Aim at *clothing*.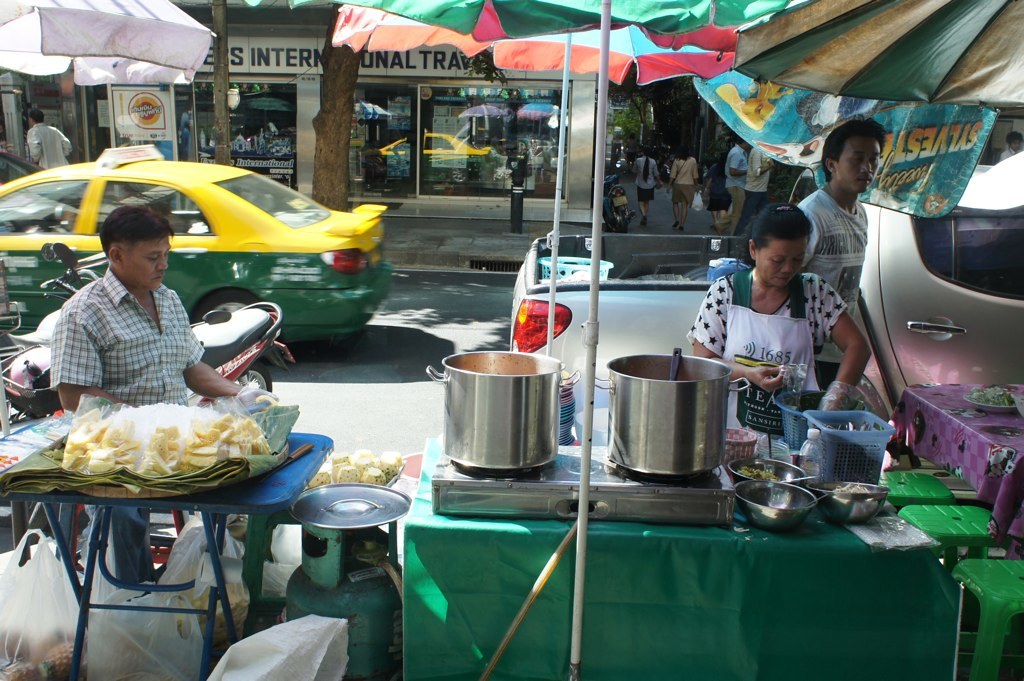
Aimed at (48, 268, 202, 611).
